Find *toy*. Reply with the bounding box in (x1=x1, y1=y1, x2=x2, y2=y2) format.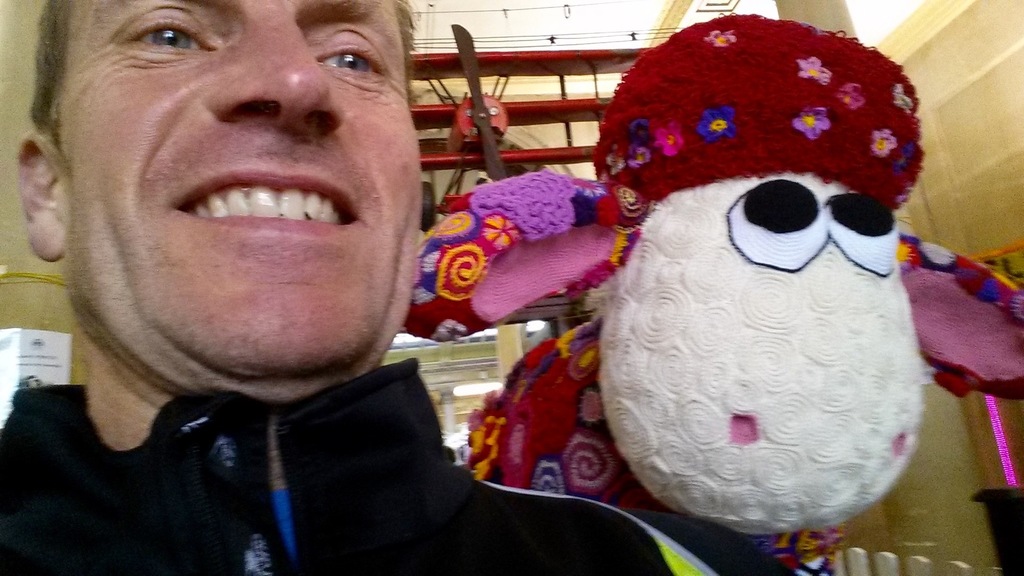
(x1=402, y1=15, x2=1023, y2=574).
